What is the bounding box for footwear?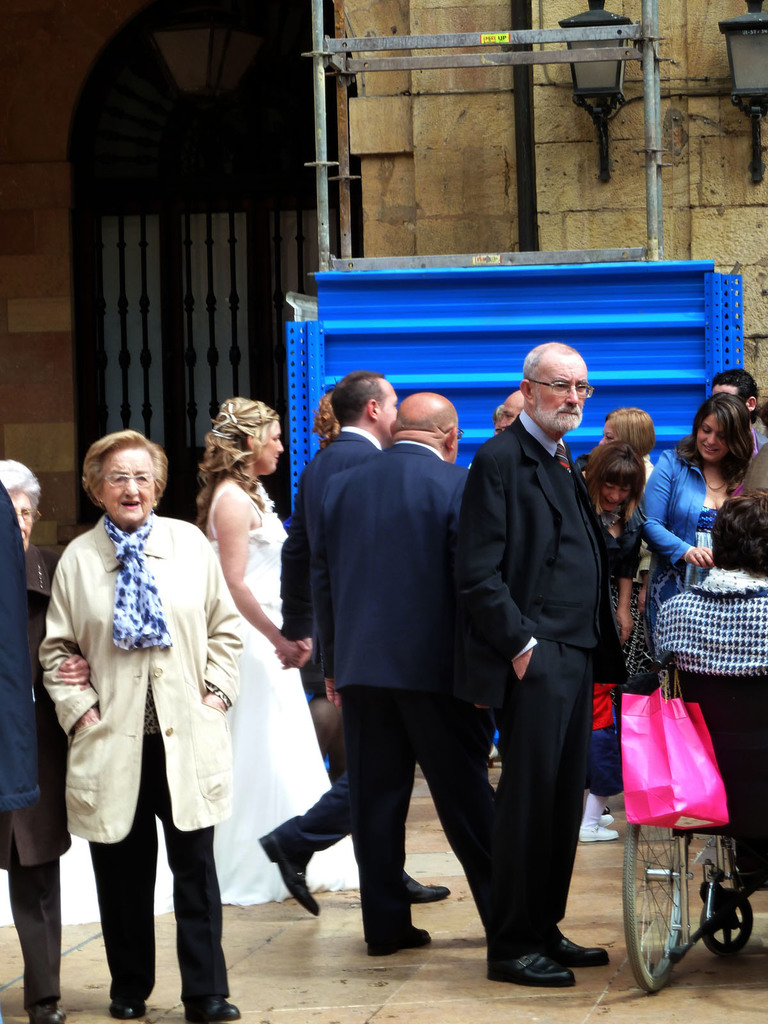
x1=257, y1=829, x2=324, y2=917.
